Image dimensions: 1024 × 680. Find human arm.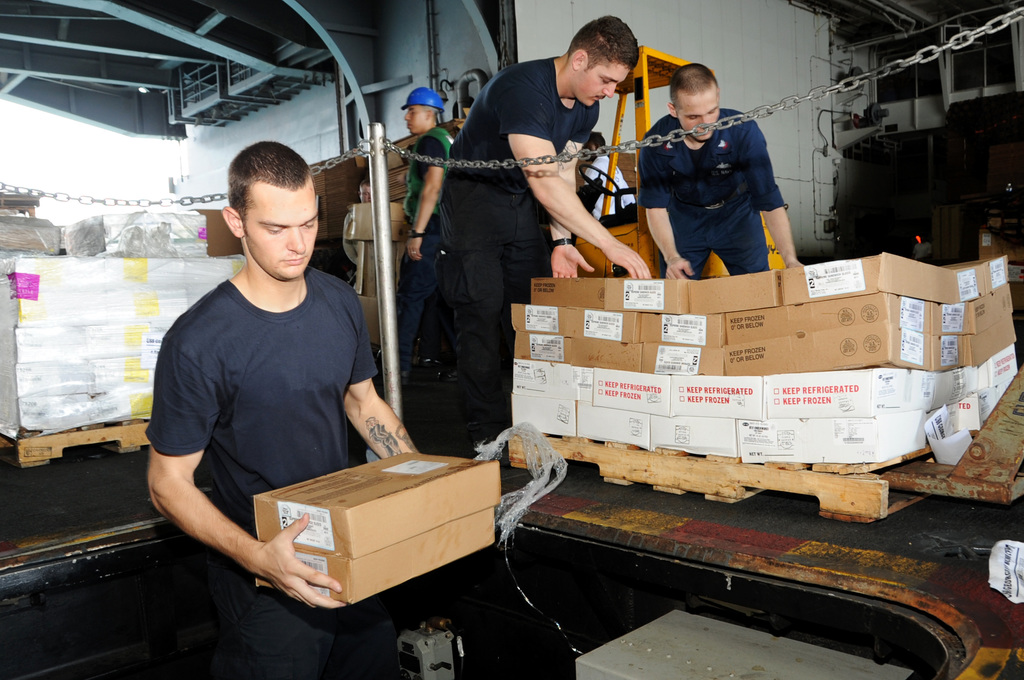
404,142,440,257.
